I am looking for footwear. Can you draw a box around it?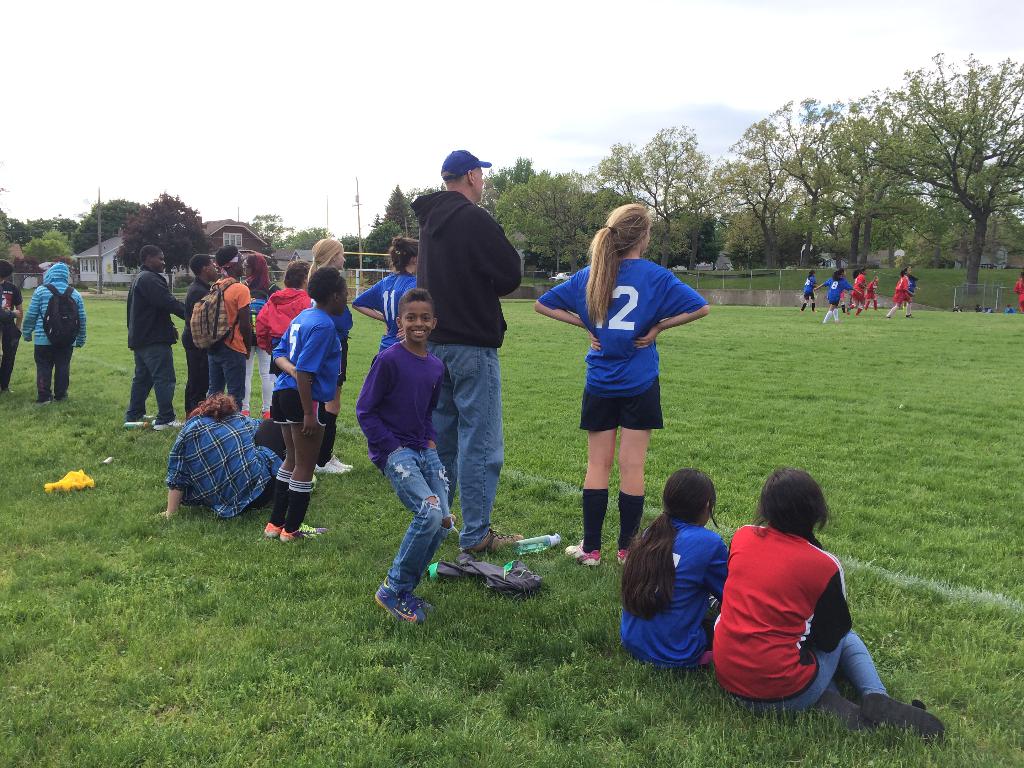
Sure, the bounding box is bbox=[884, 315, 891, 319].
